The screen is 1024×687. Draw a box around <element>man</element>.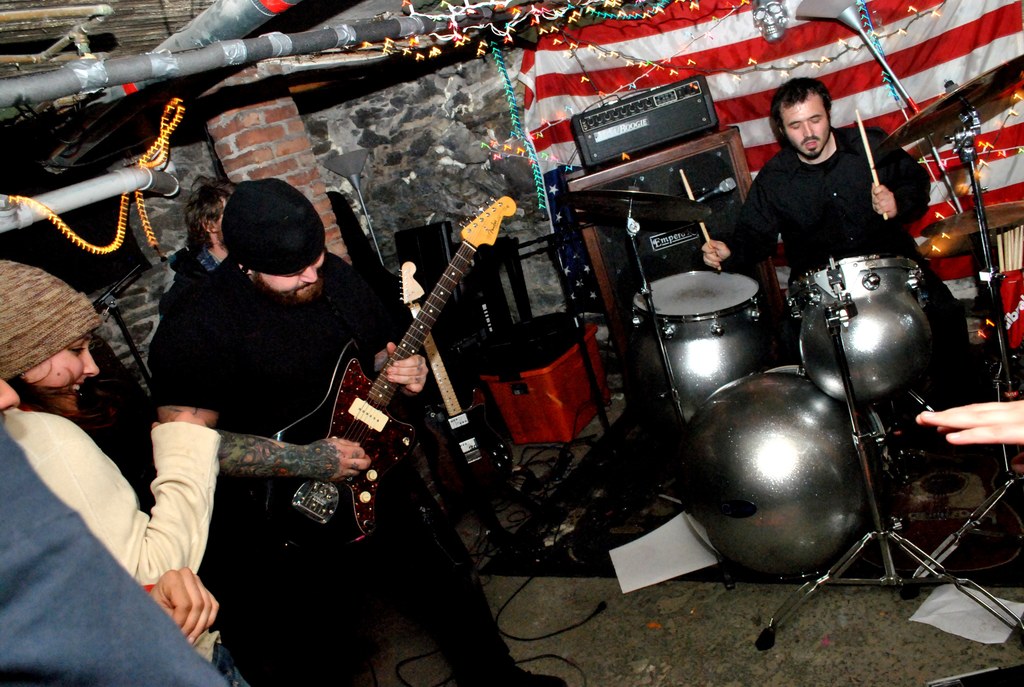
<bbox>701, 76, 958, 405</bbox>.
